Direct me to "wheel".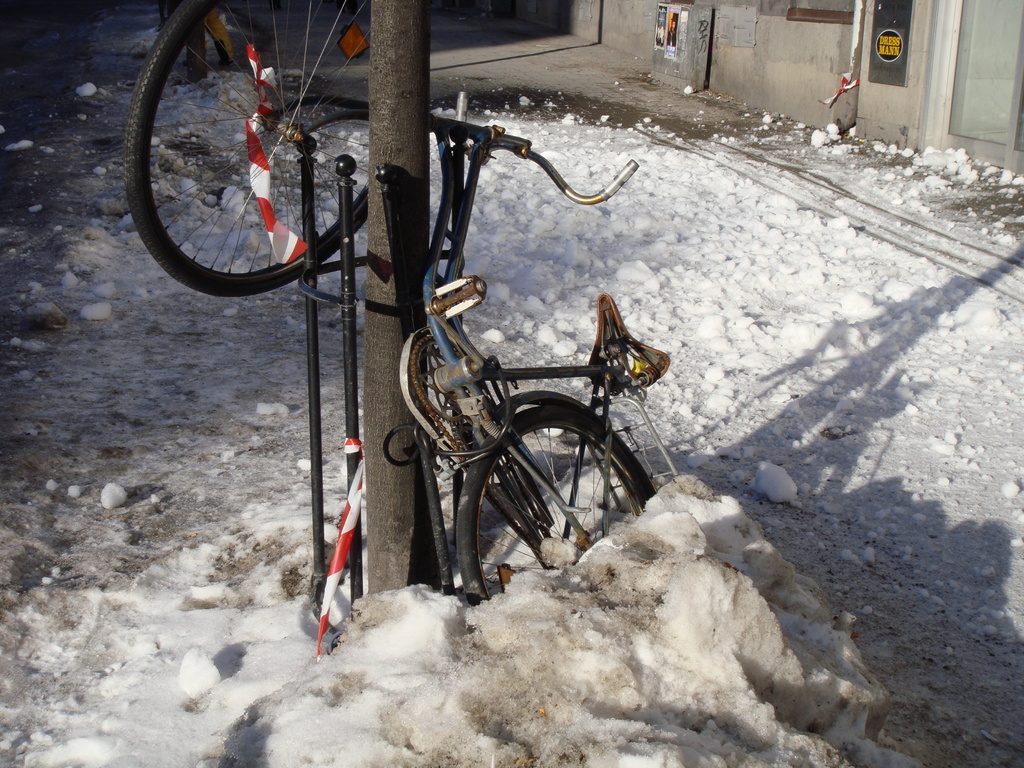
Direction: 452,396,664,610.
